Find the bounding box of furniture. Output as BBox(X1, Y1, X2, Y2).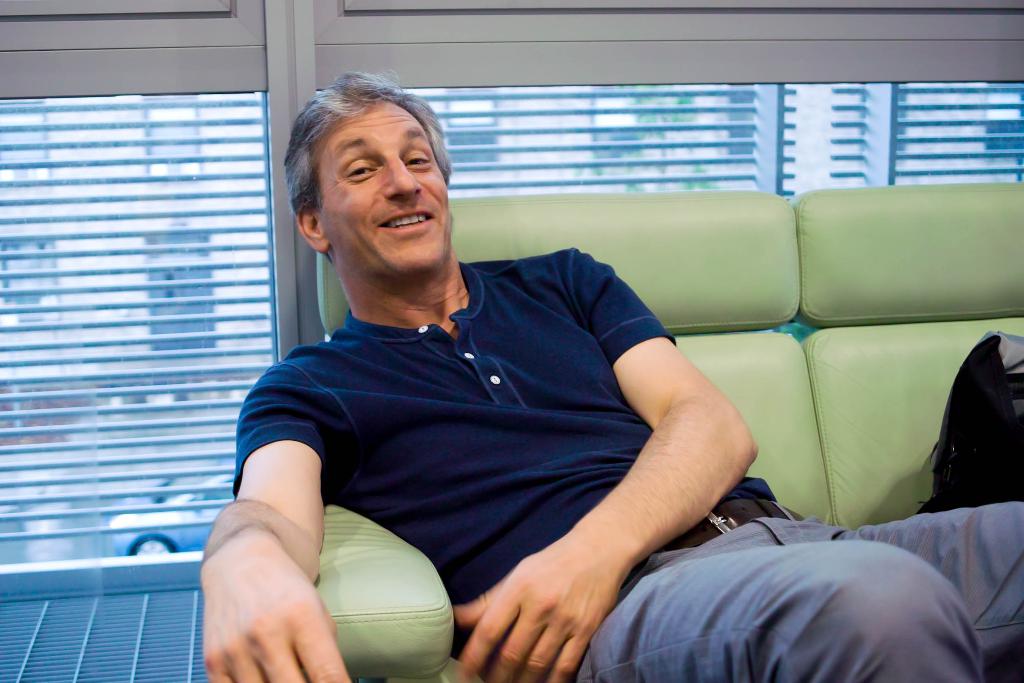
BBox(312, 181, 1023, 682).
